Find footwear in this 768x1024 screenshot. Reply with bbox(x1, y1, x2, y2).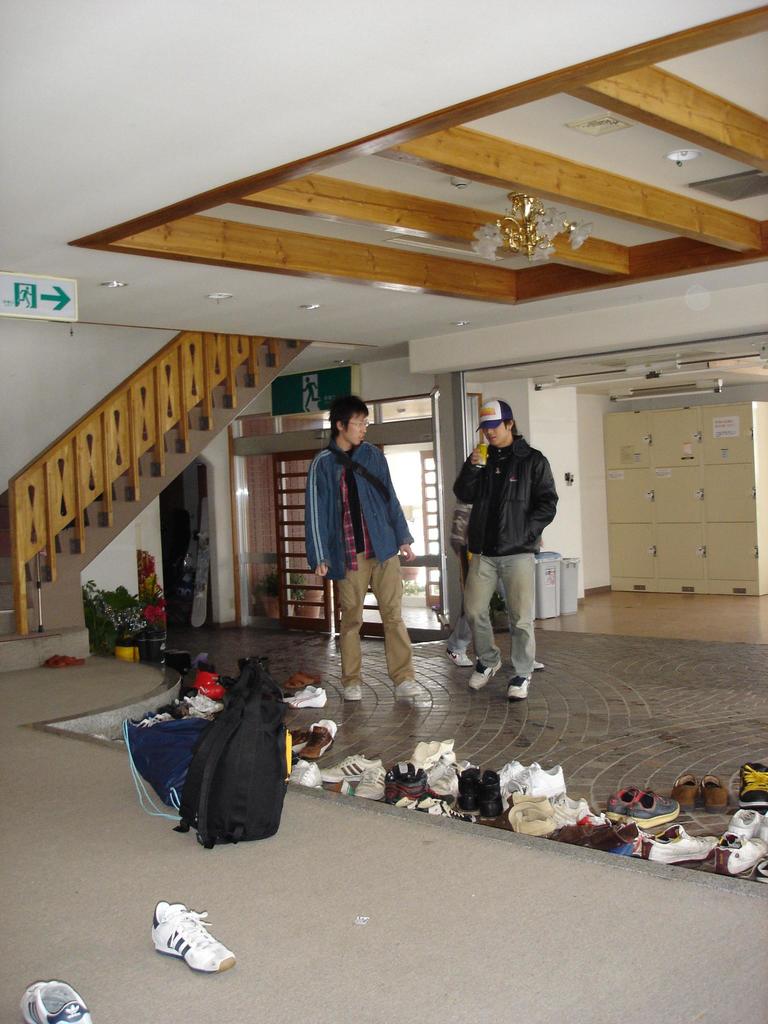
bbox(755, 810, 767, 842).
